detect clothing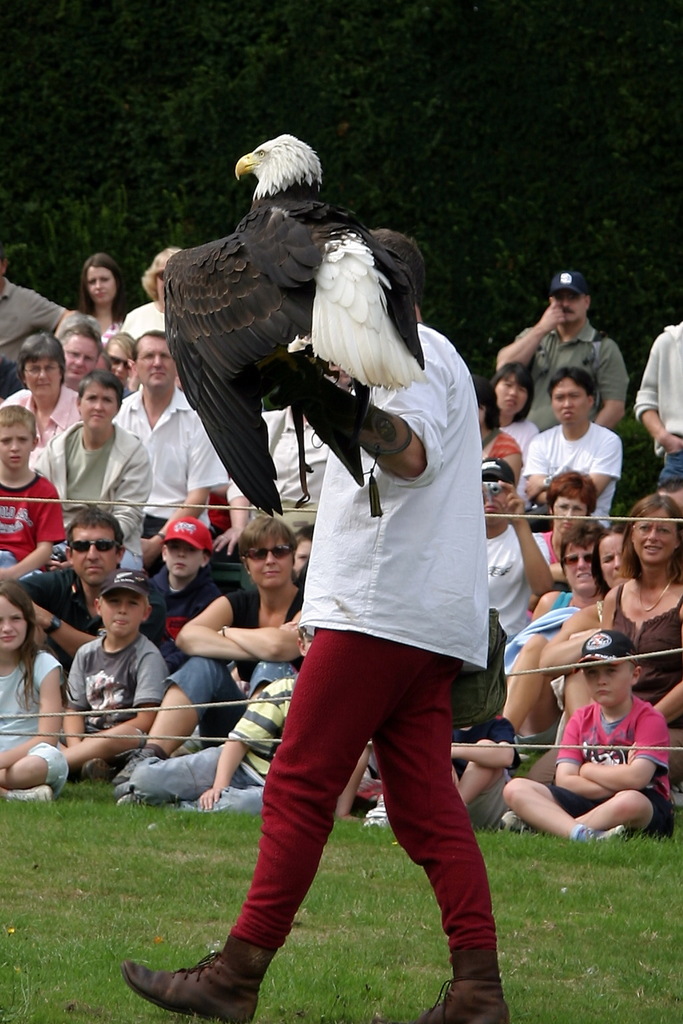
[x1=448, y1=615, x2=504, y2=752]
